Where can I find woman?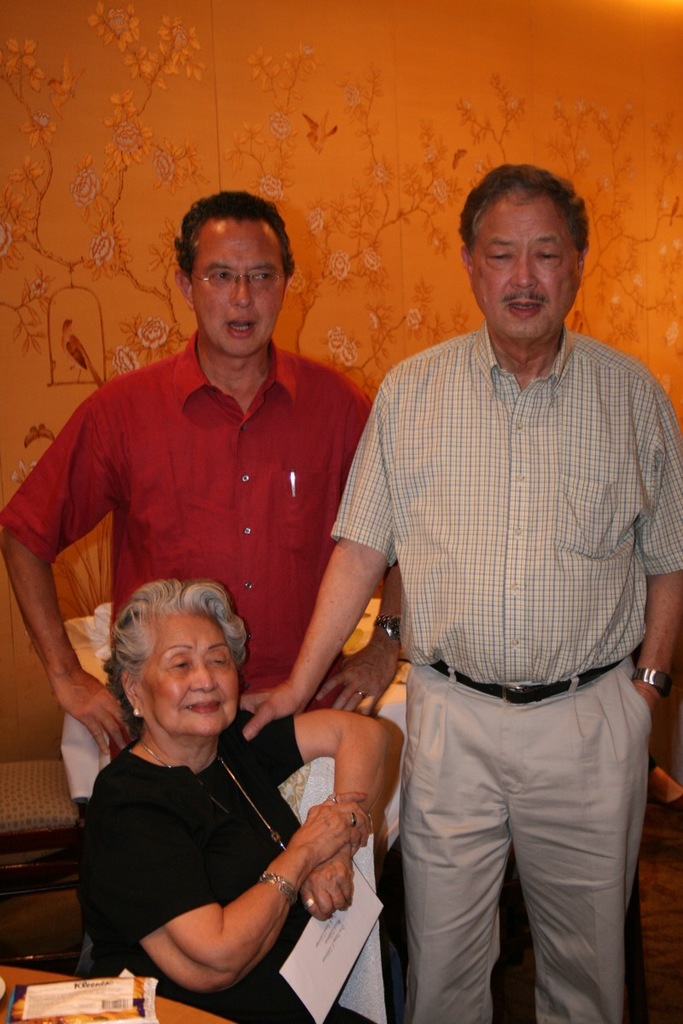
You can find it at {"x1": 65, "y1": 525, "x2": 368, "y2": 1023}.
